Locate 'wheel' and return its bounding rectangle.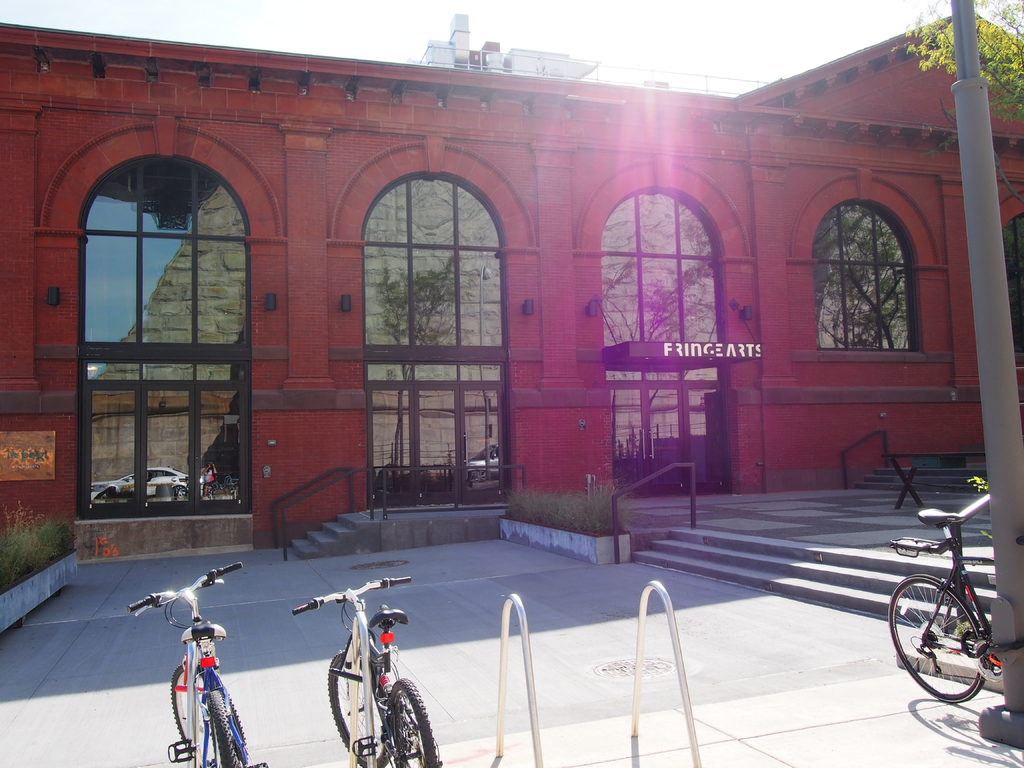
pyautogui.locateOnScreen(890, 572, 982, 703).
